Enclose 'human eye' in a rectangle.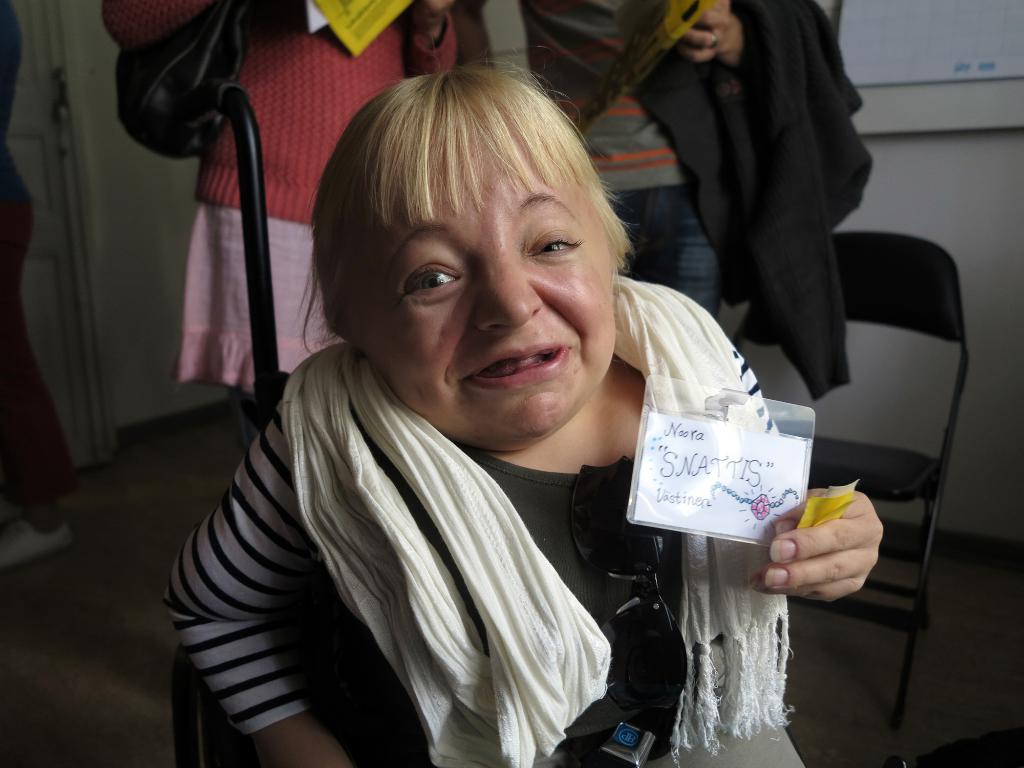
(367,237,467,317).
